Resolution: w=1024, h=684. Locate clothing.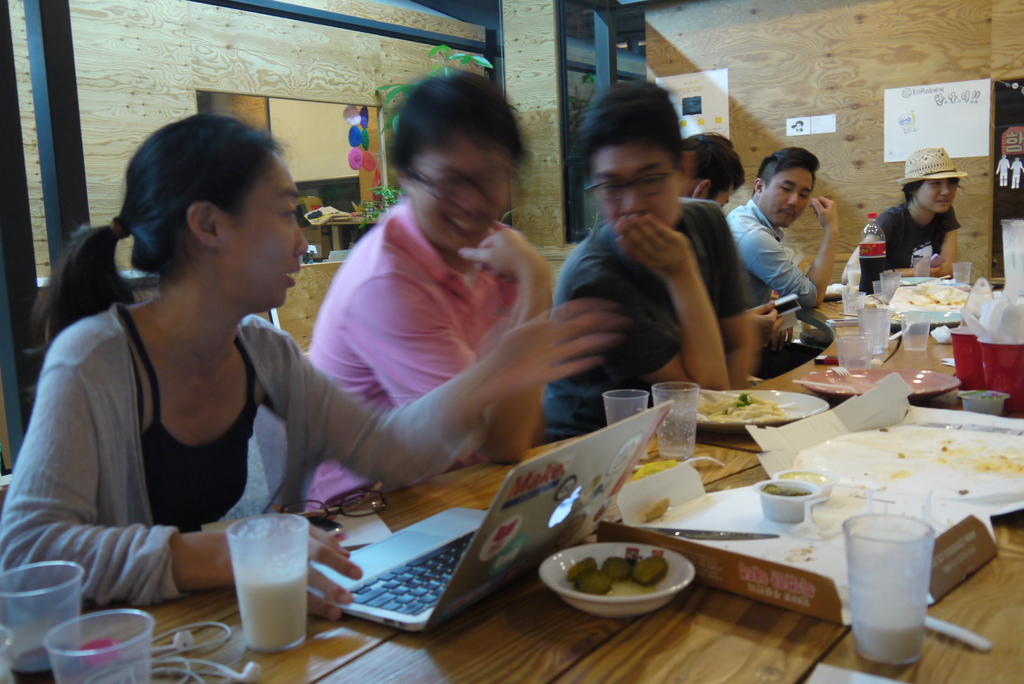
Rect(0, 286, 500, 618).
